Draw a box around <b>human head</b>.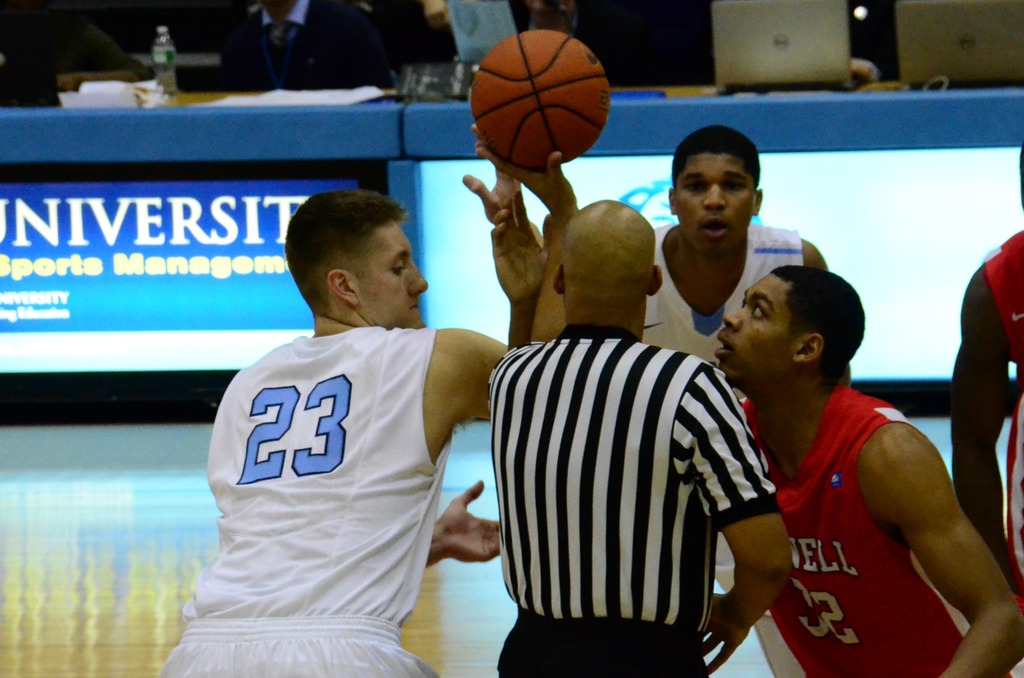
(553, 203, 667, 326).
